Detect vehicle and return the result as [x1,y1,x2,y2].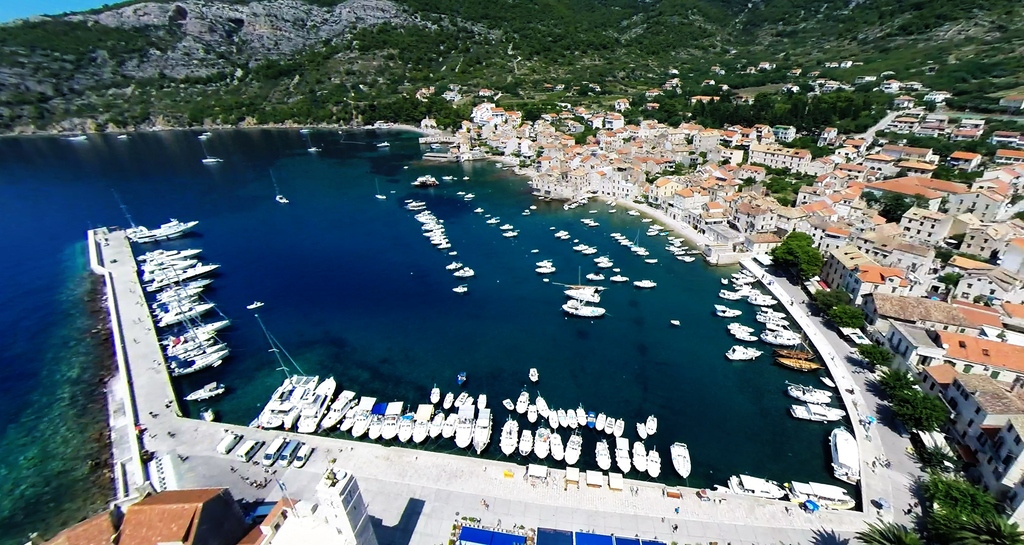
[462,192,474,200].
